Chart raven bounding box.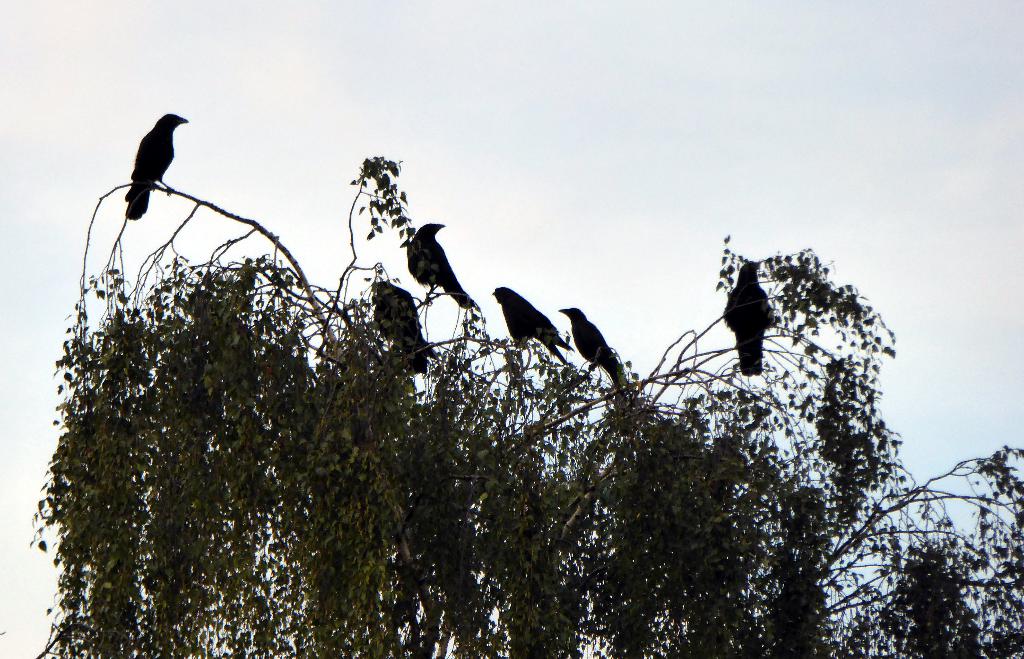
Charted: {"left": 399, "top": 216, "right": 488, "bottom": 325}.
